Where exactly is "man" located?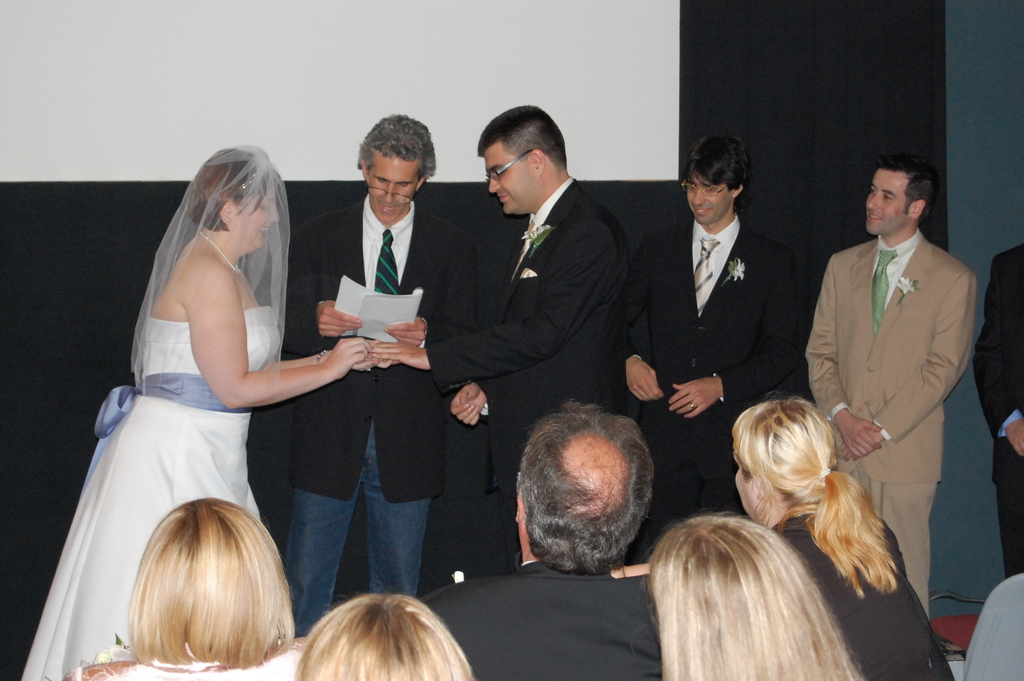
Its bounding box is box=[621, 136, 799, 522].
